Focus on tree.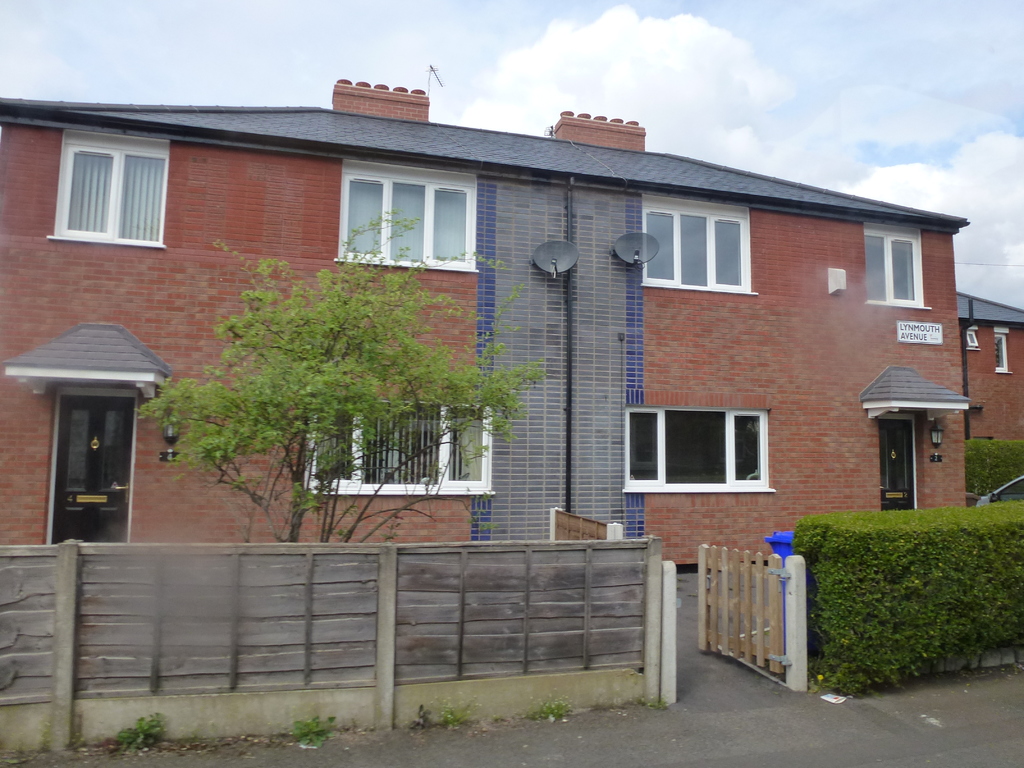
Focused at {"x1": 137, "y1": 213, "x2": 552, "y2": 543}.
